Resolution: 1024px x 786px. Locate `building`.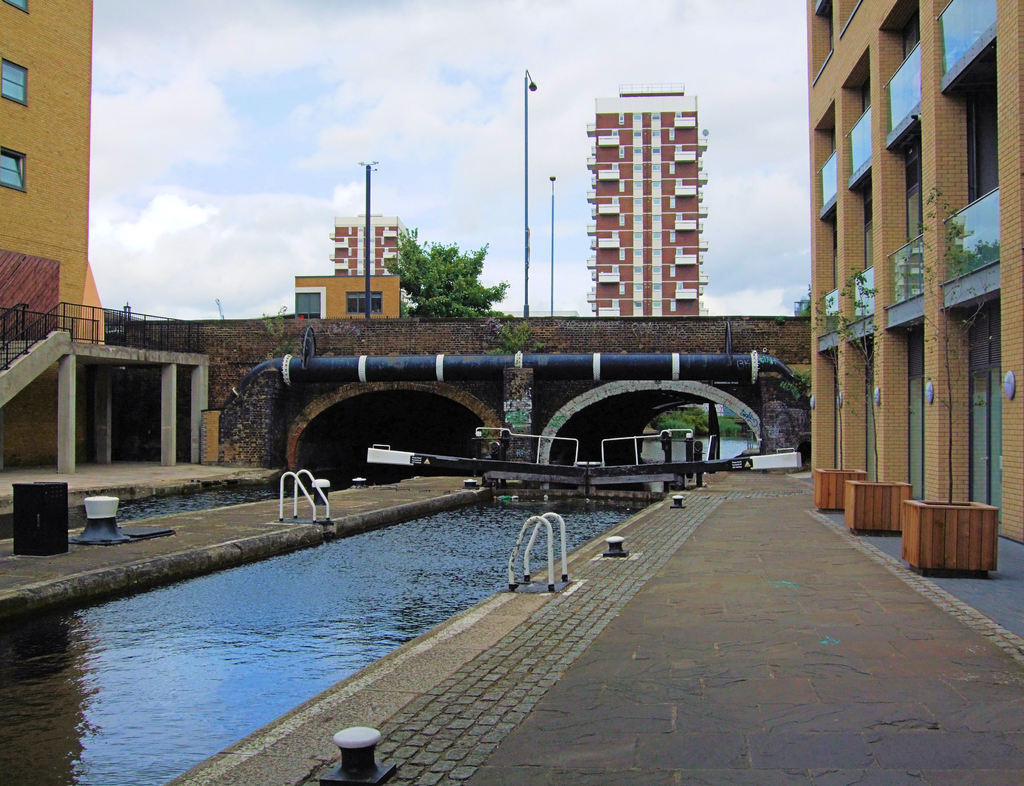
rect(784, 0, 1016, 592).
